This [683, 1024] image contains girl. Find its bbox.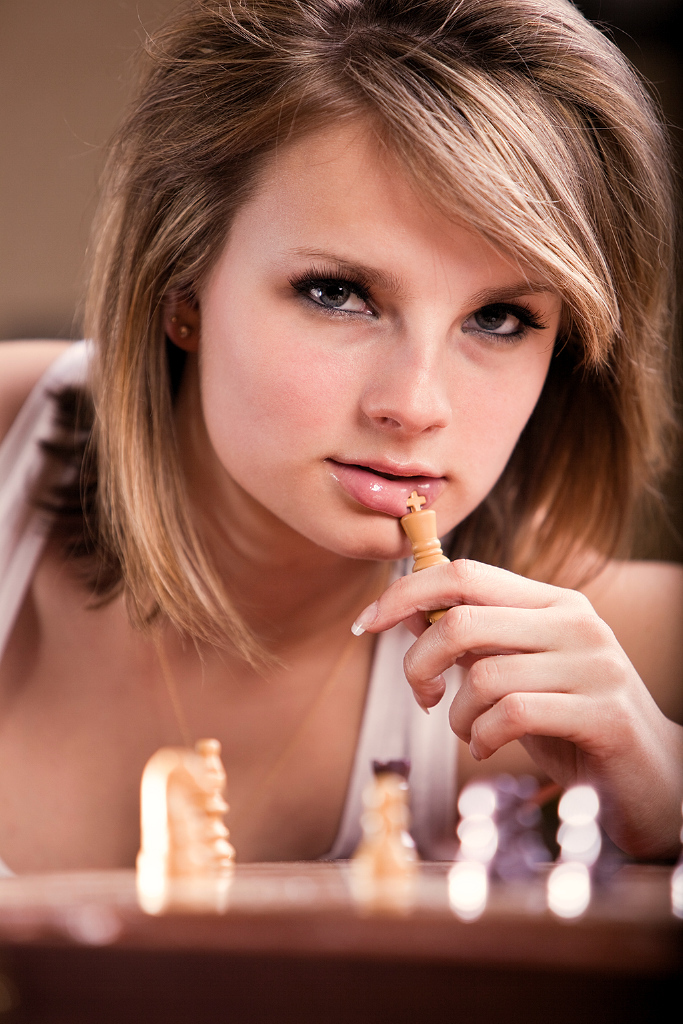
[left=0, top=0, right=682, bottom=870].
